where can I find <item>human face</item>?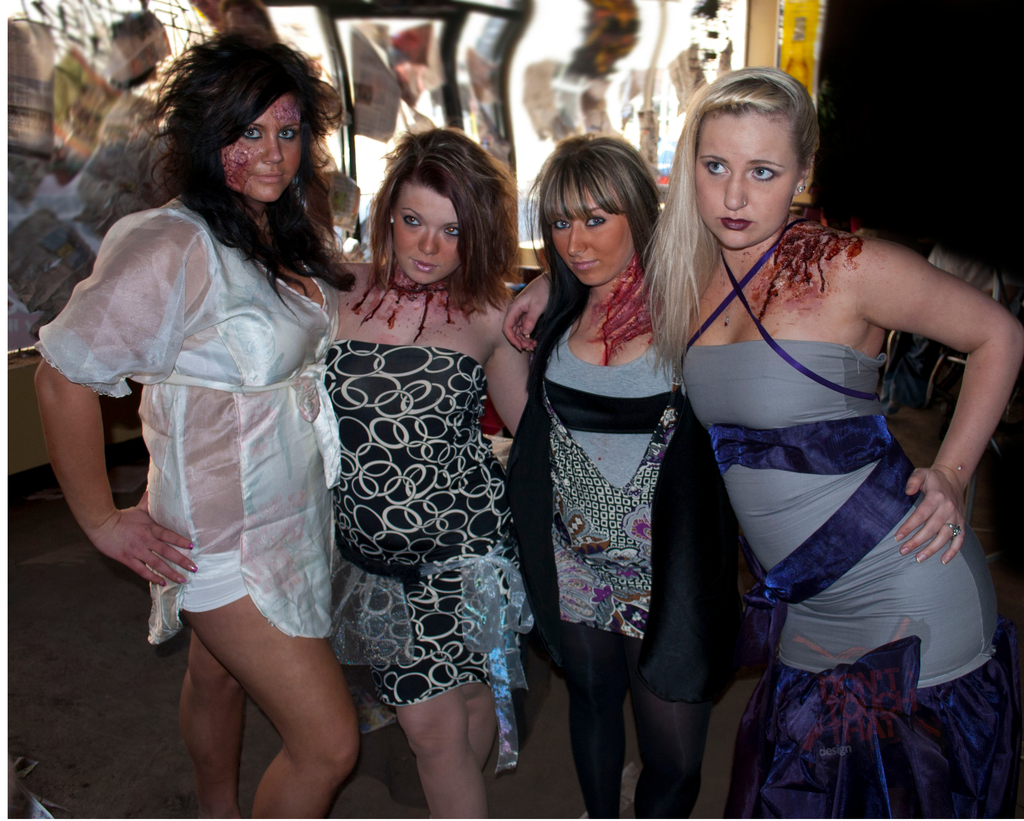
You can find it at [689, 110, 807, 257].
